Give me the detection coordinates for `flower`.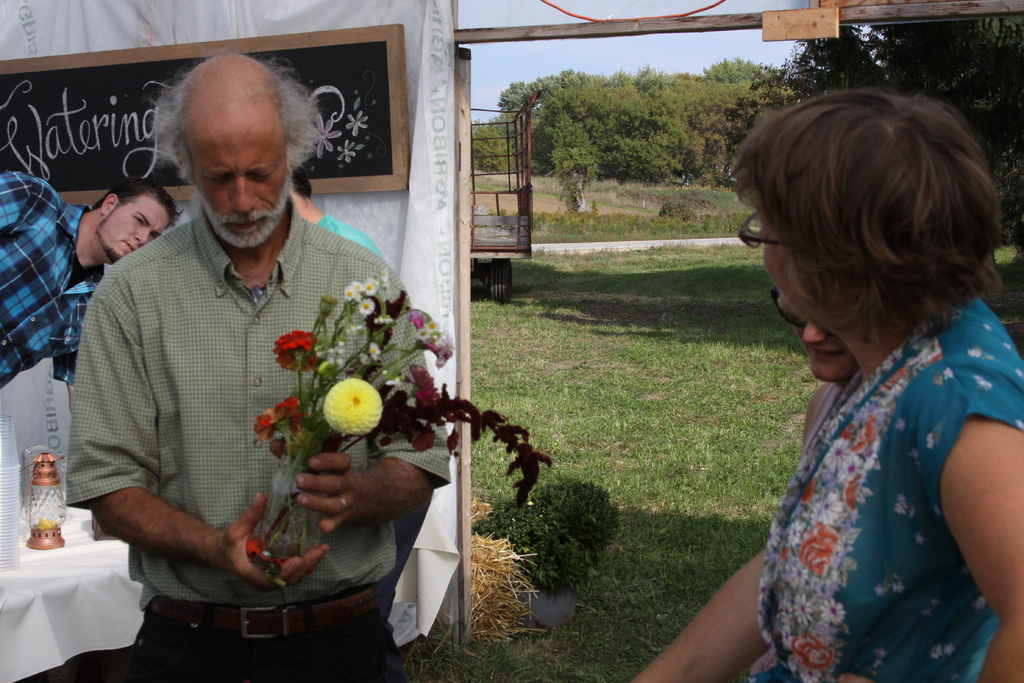
crop(336, 139, 358, 161).
